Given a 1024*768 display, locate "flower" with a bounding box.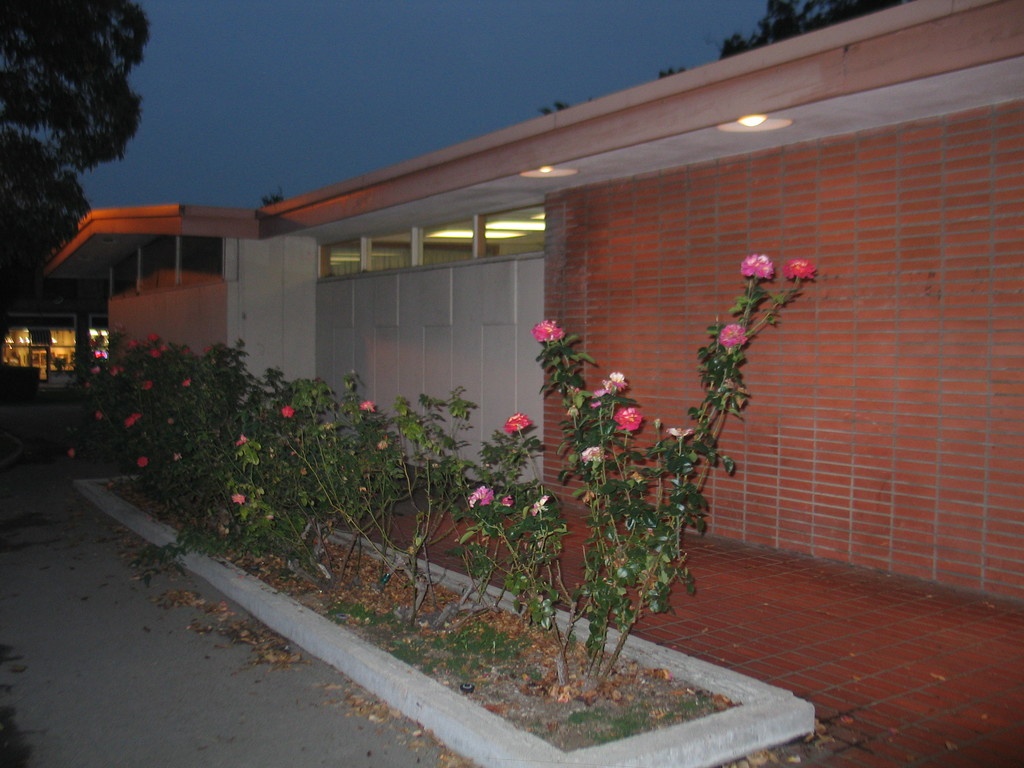
Located: (179, 379, 190, 387).
